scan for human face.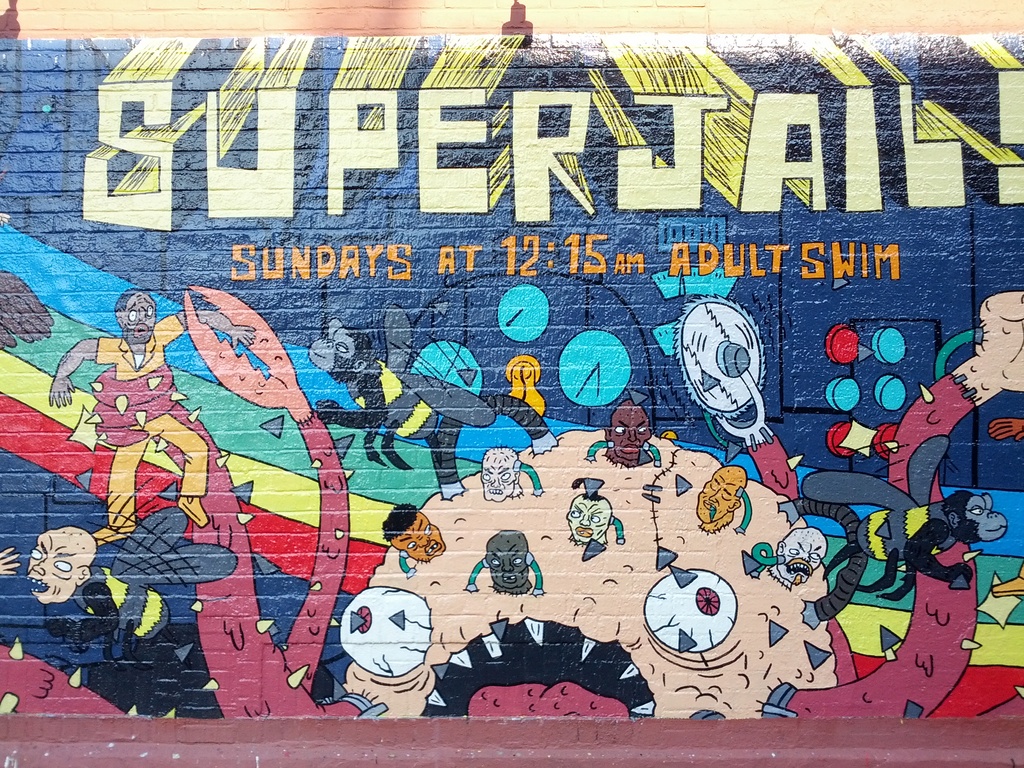
Scan result: crop(476, 454, 518, 502).
